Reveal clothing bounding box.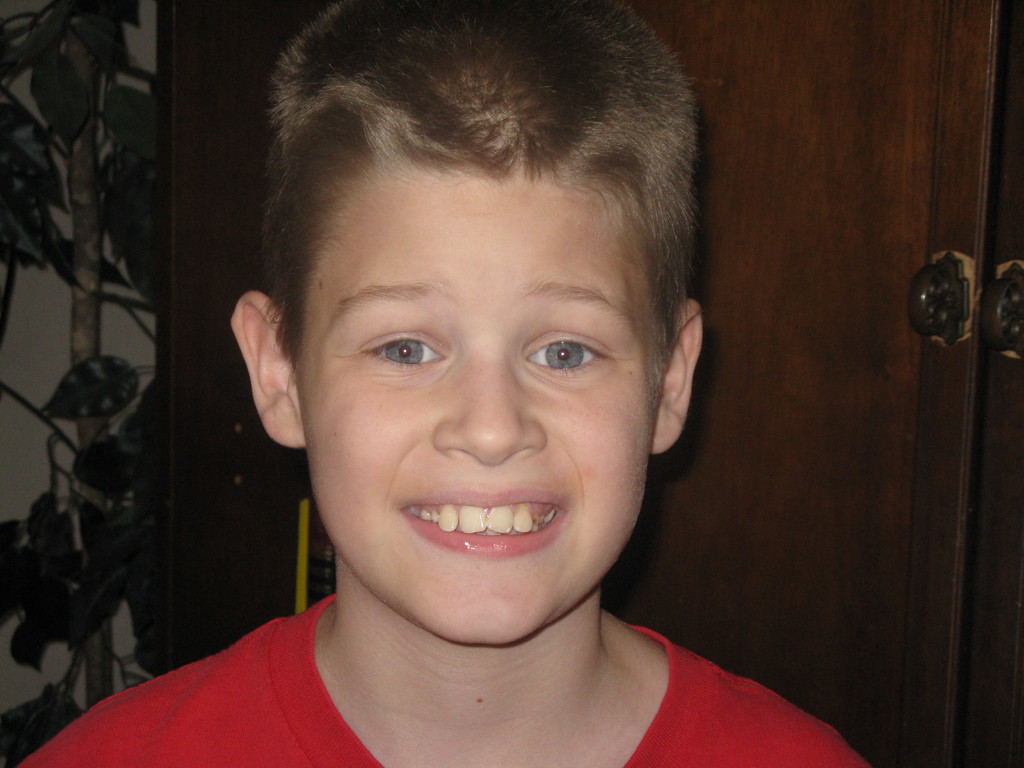
Revealed: x1=9, y1=594, x2=865, y2=767.
